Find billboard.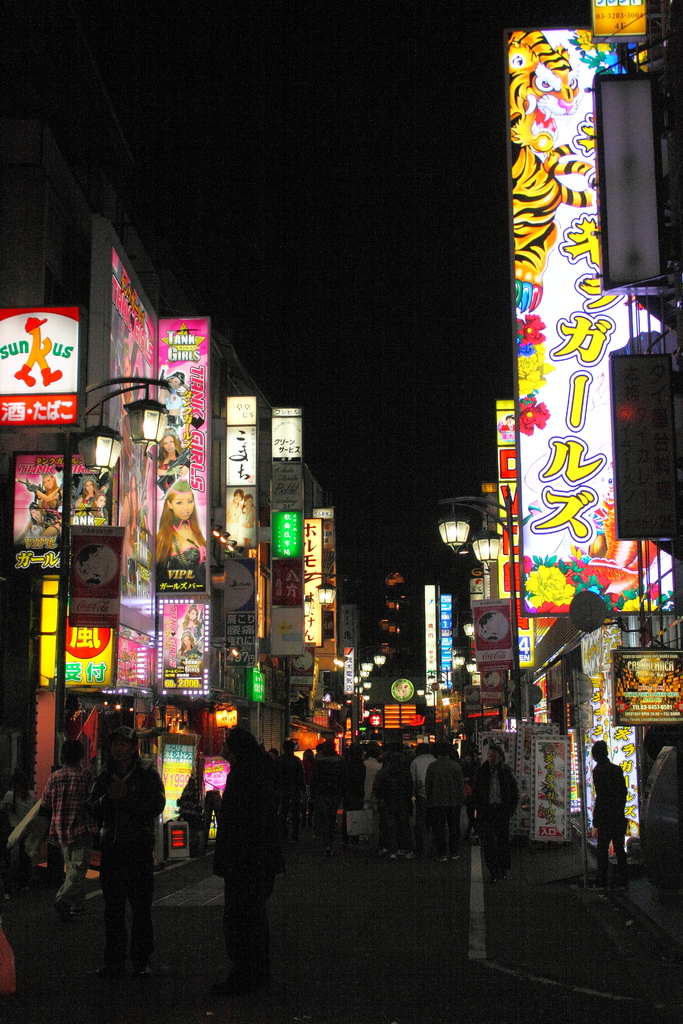
{"x1": 481, "y1": 593, "x2": 519, "y2": 685}.
